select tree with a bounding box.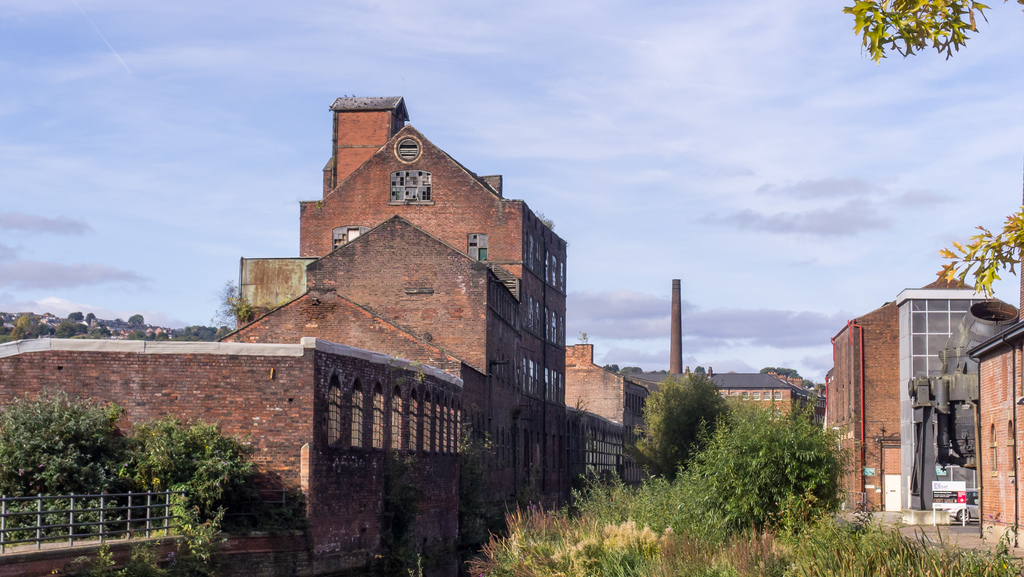
region(134, 416, 261, 503).
